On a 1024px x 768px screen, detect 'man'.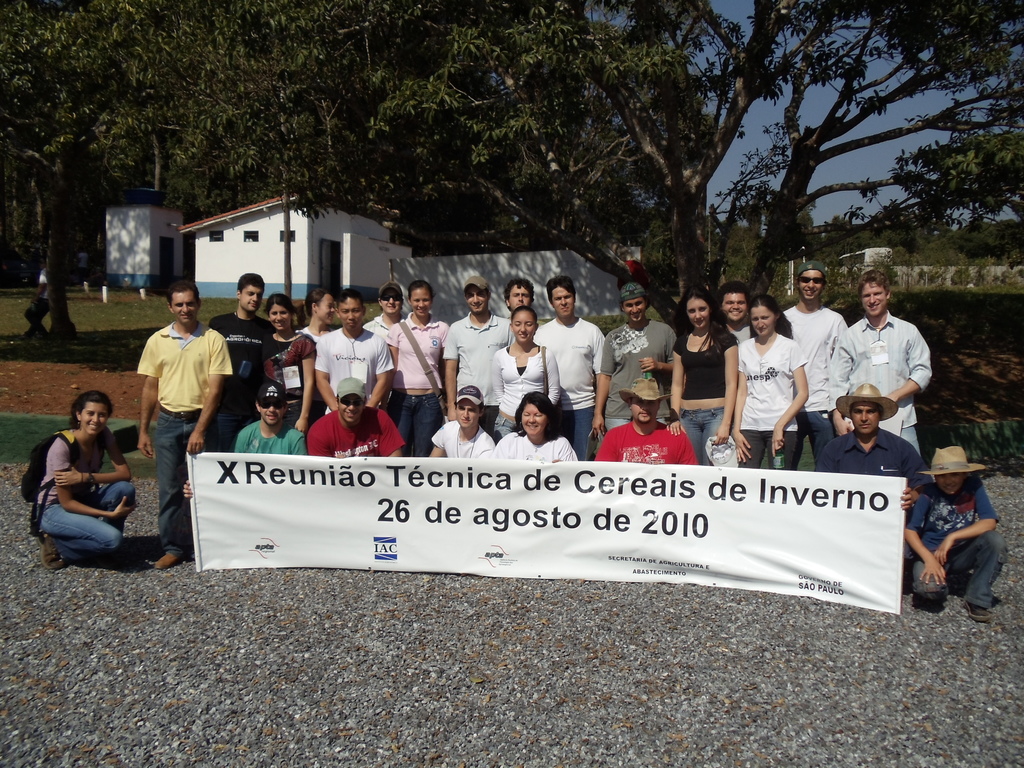
<box>207,271,276,449</box>.
